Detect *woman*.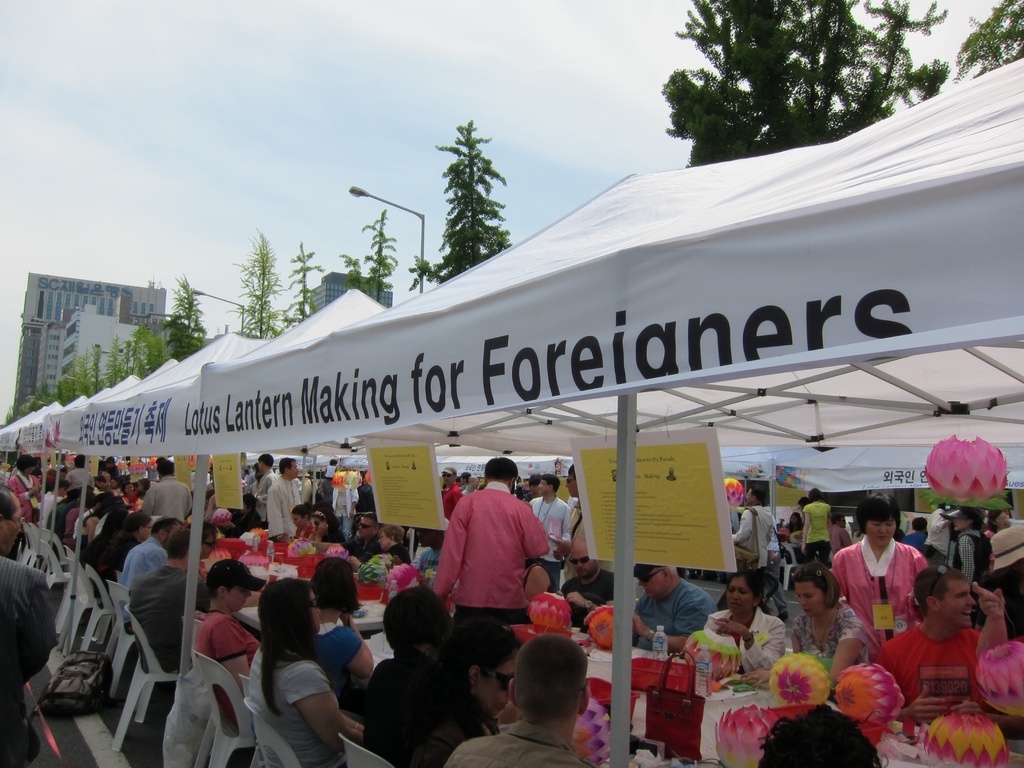
Detected at 304 504 346 548.
